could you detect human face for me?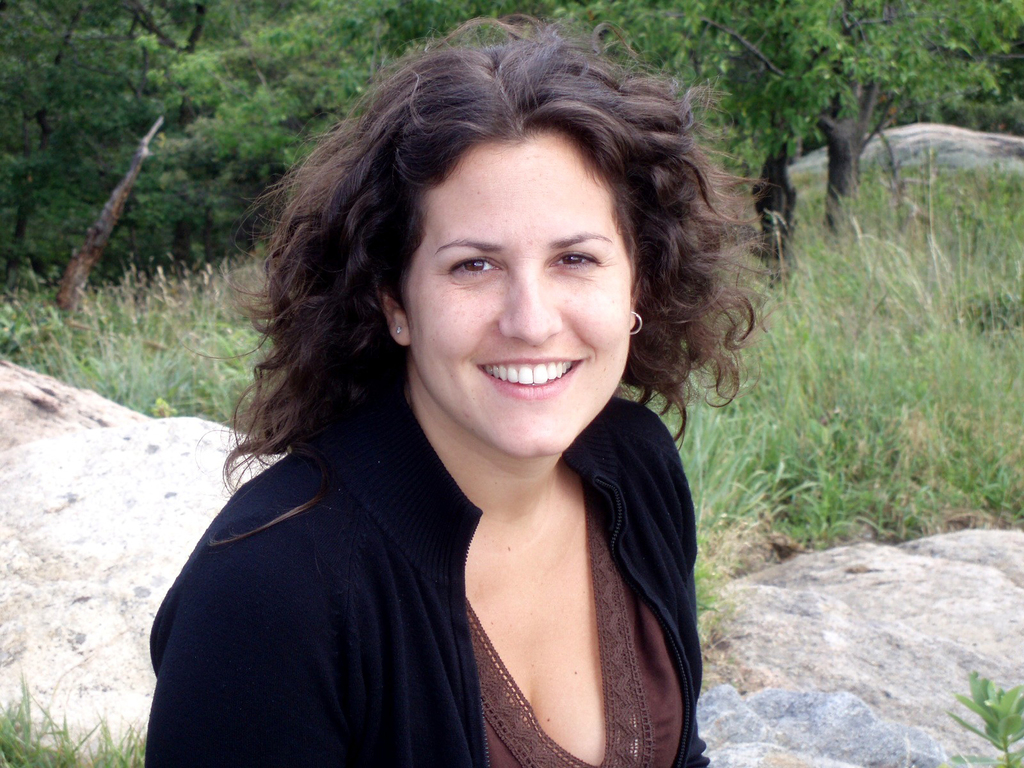
Detection result: region(404, 135, 637, 466).
